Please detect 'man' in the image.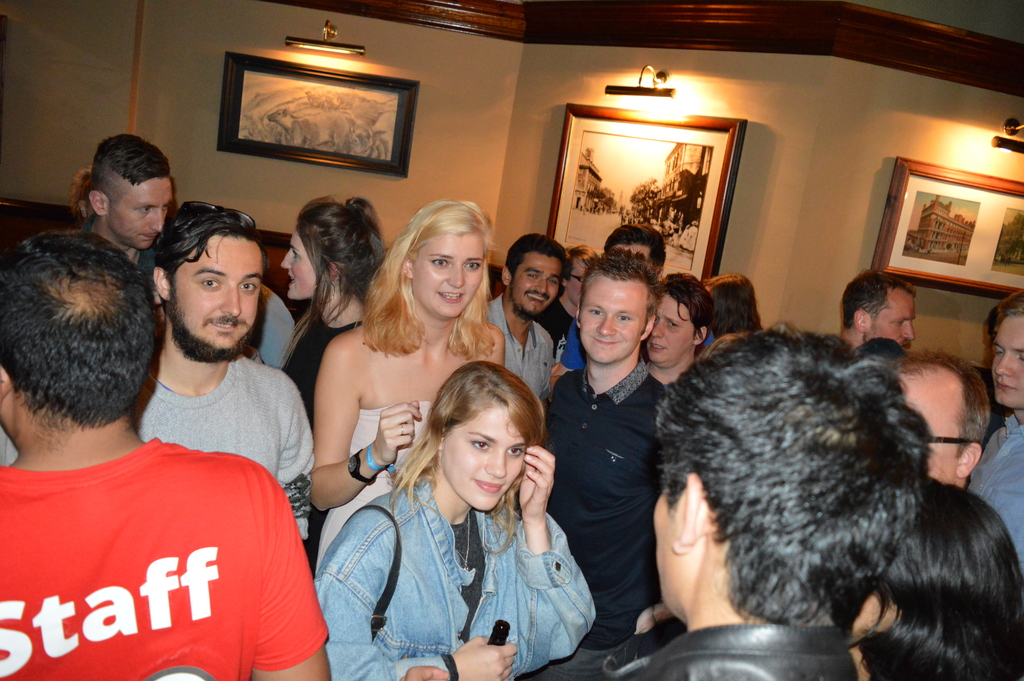
132/201/320/541.
